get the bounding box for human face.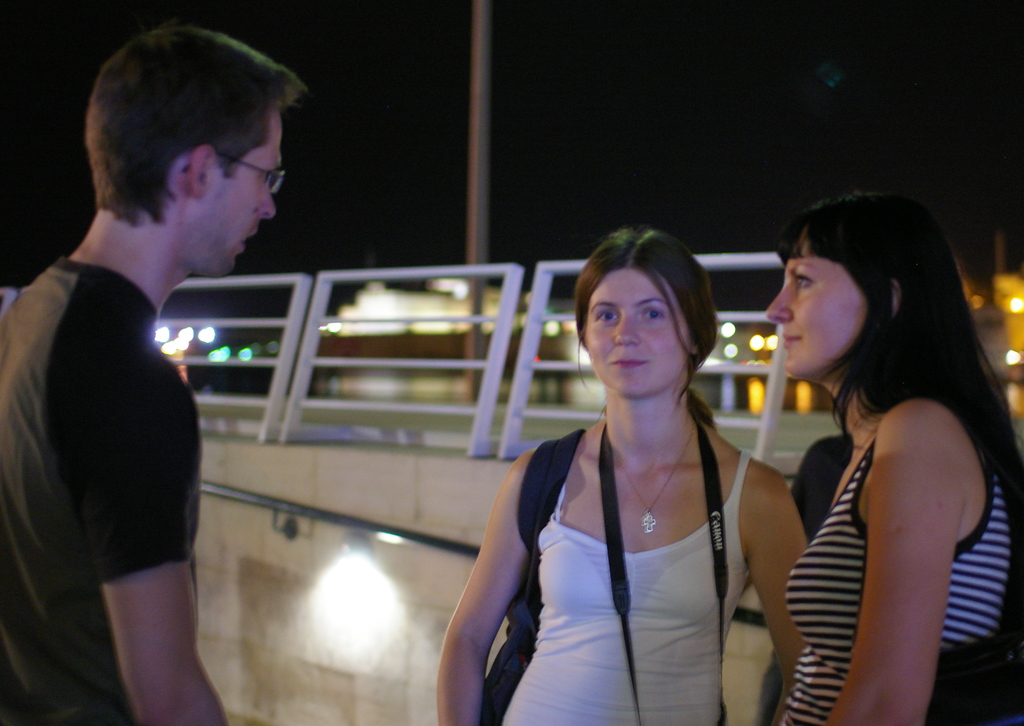
region(195, 110, 286, 278).
